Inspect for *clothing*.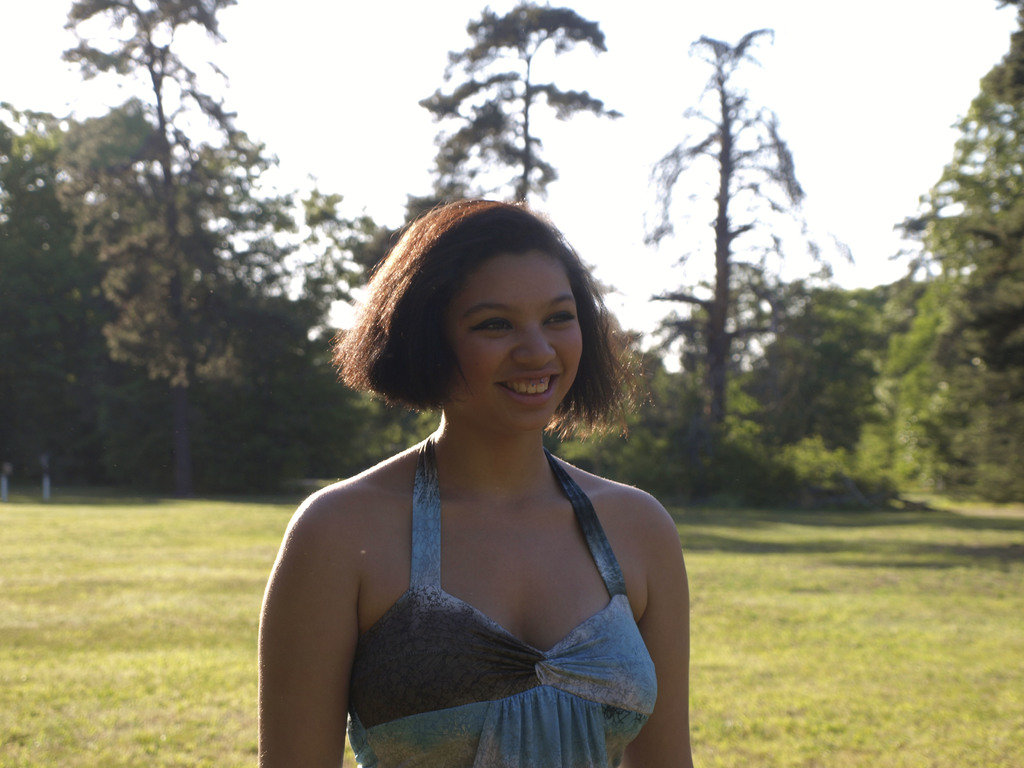
Inspection: [348, 429, 660, 767].
